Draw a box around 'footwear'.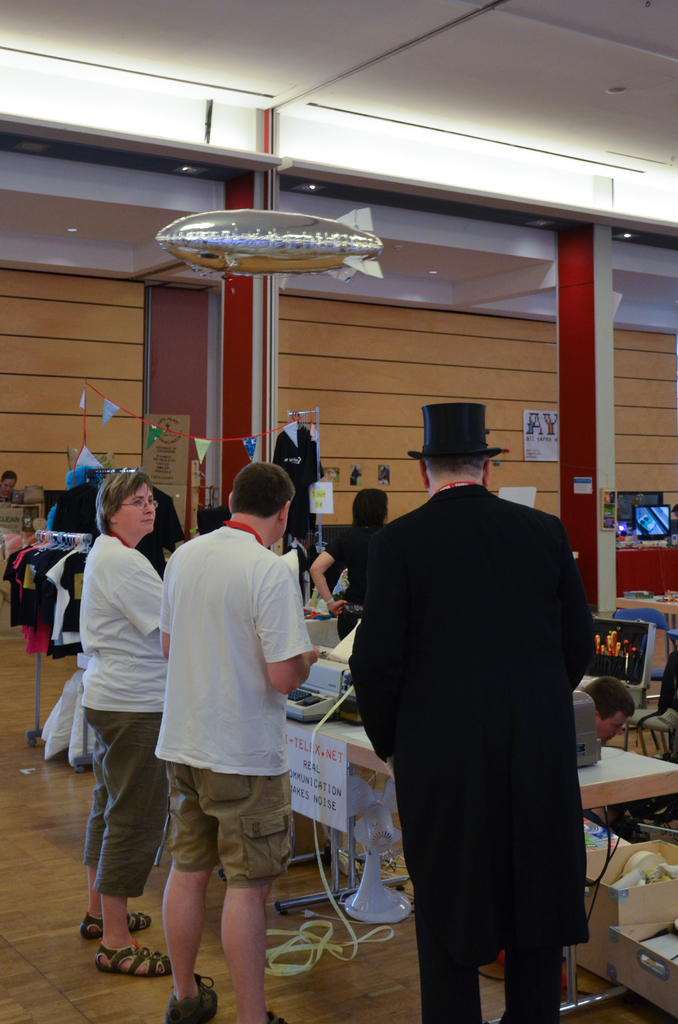
pyautogui.locateOnScreen(266, 1016, 305, 1023).
